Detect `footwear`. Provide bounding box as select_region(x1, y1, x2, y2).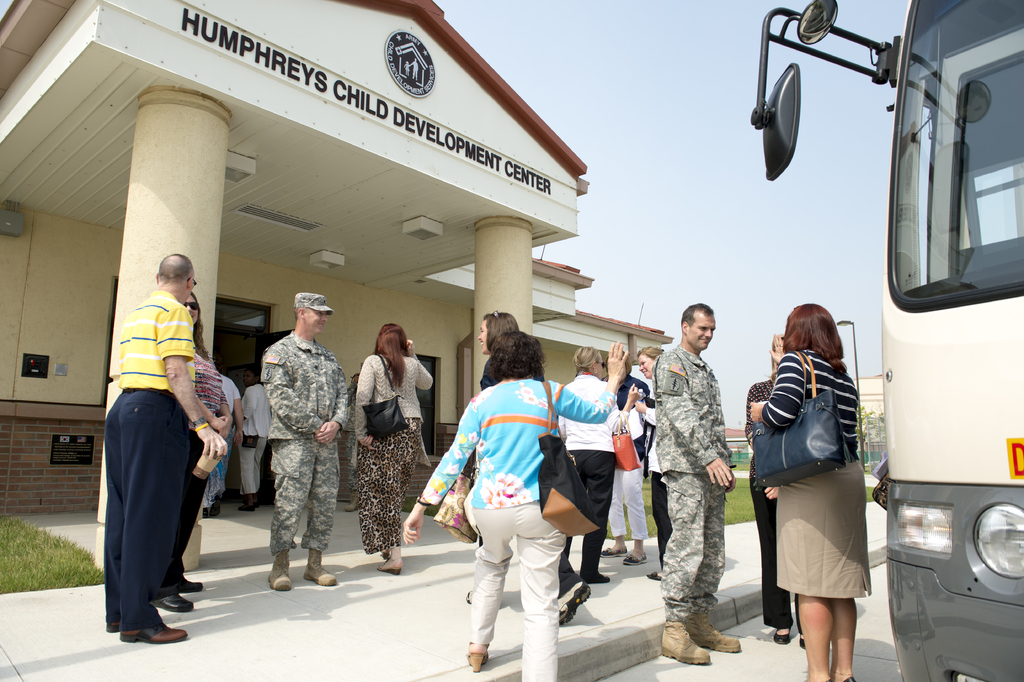
select_region(152, 593, 193, 614).
